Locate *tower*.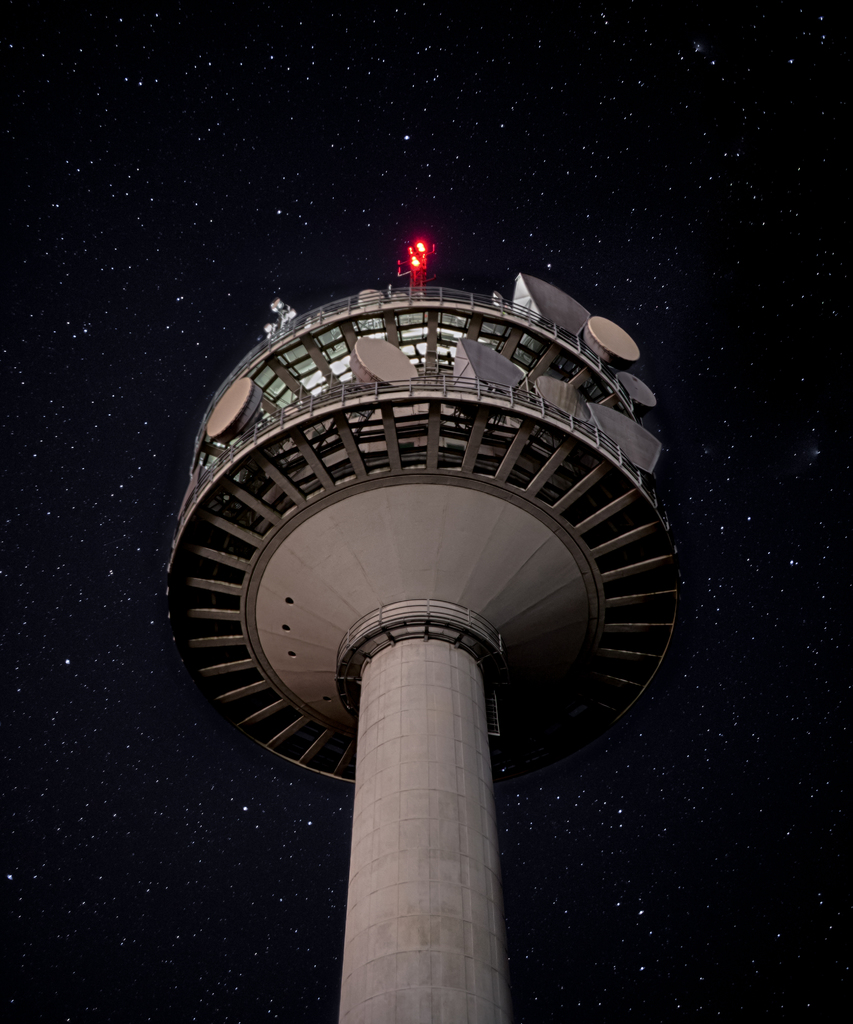
Bounding box: detection(122, 193, 700, 1014).
